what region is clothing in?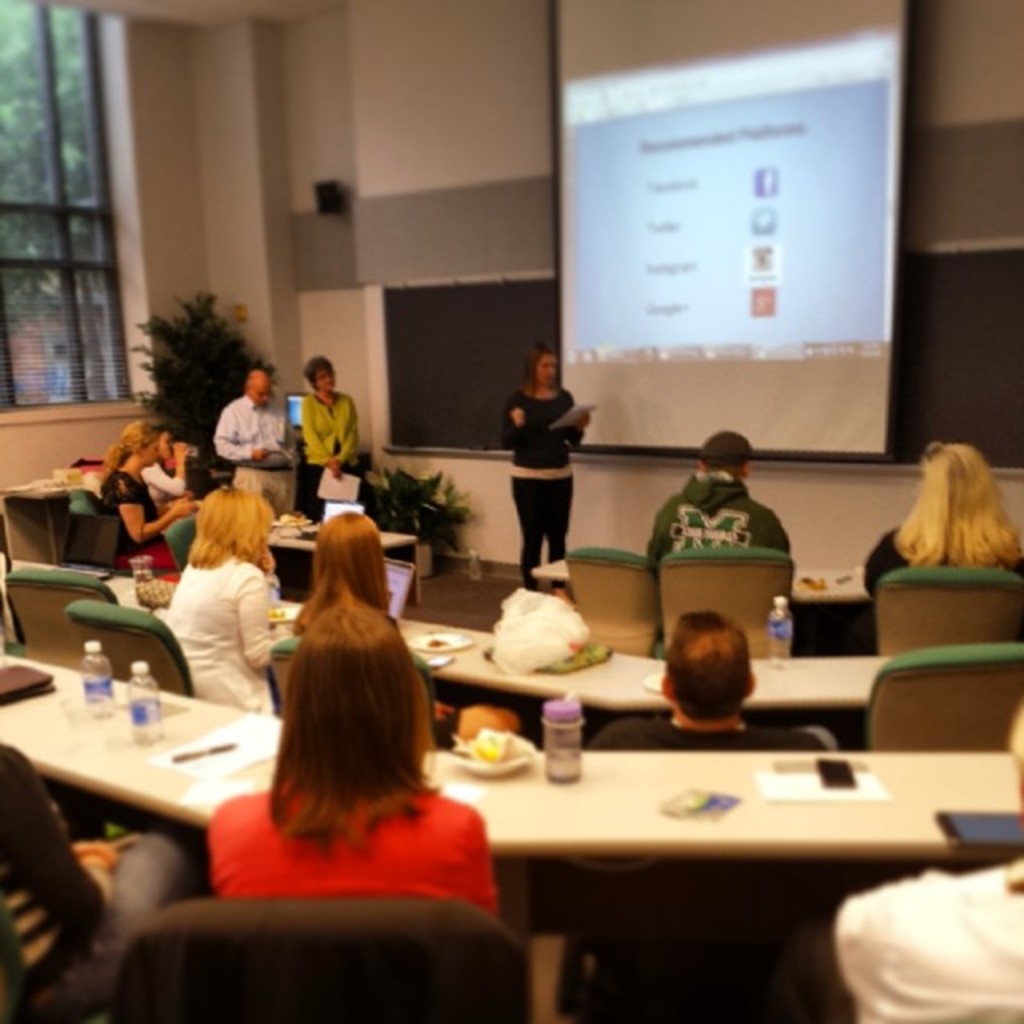
x1=213, y1=773, x2=502, y2=922.
